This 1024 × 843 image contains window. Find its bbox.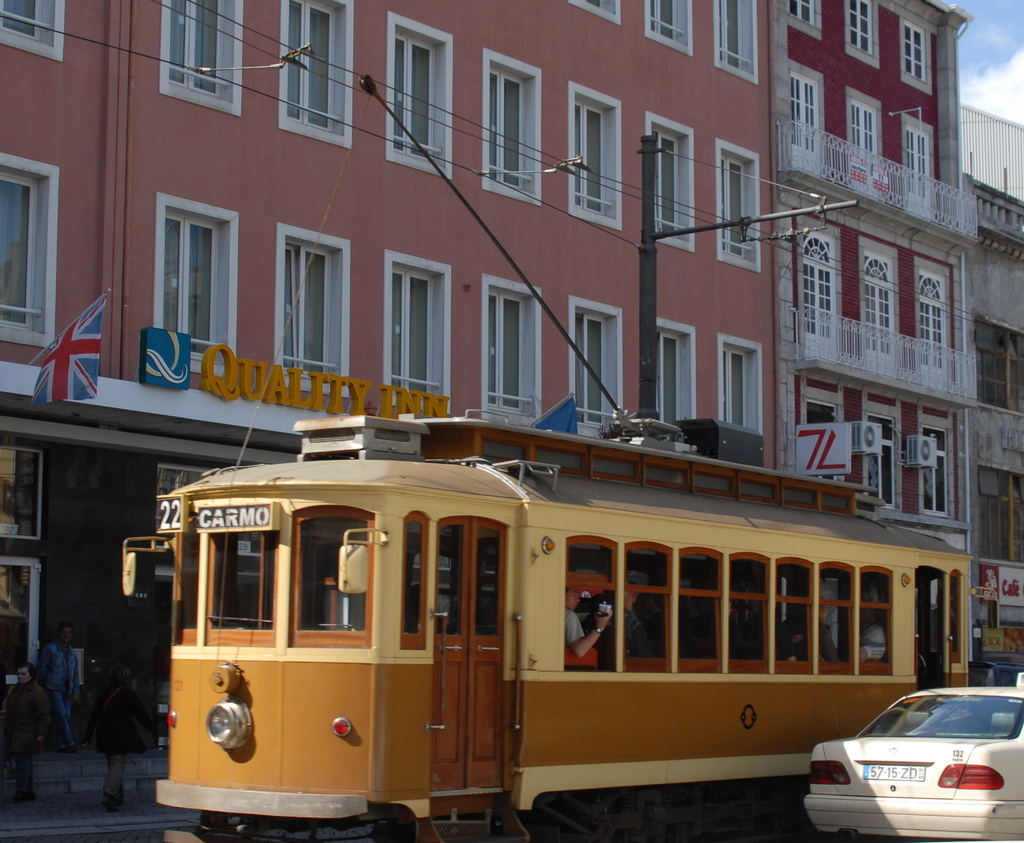
<bbox>482, 41, 540, 211</bbox>.
